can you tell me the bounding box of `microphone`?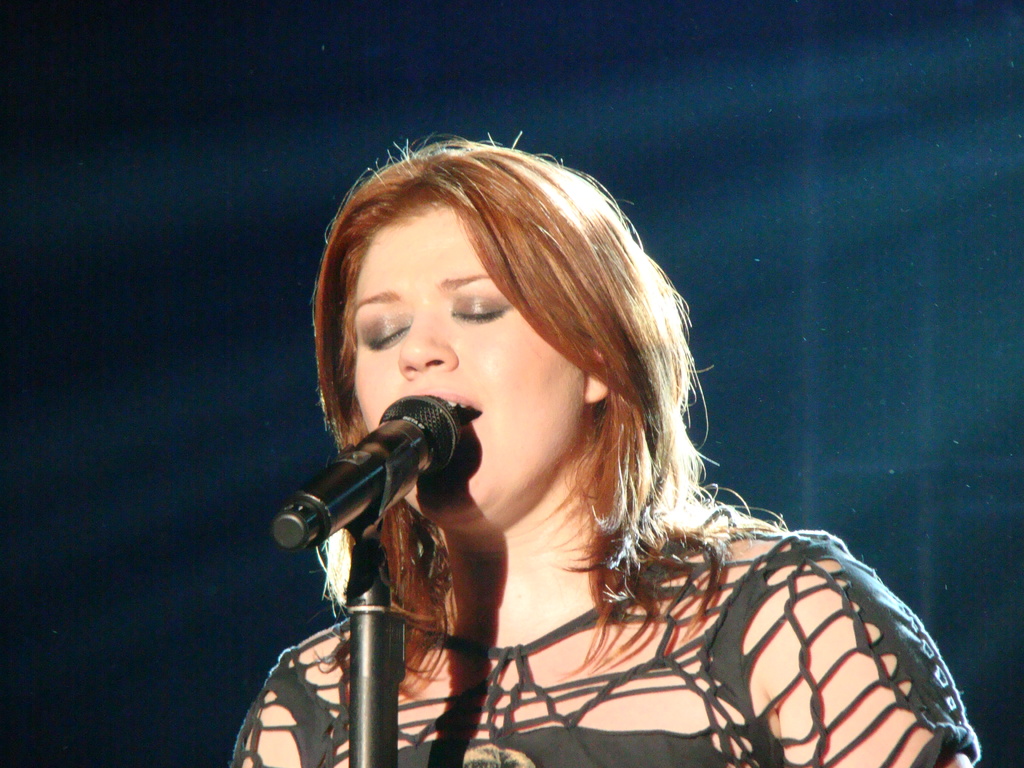
271/392/461/553.
